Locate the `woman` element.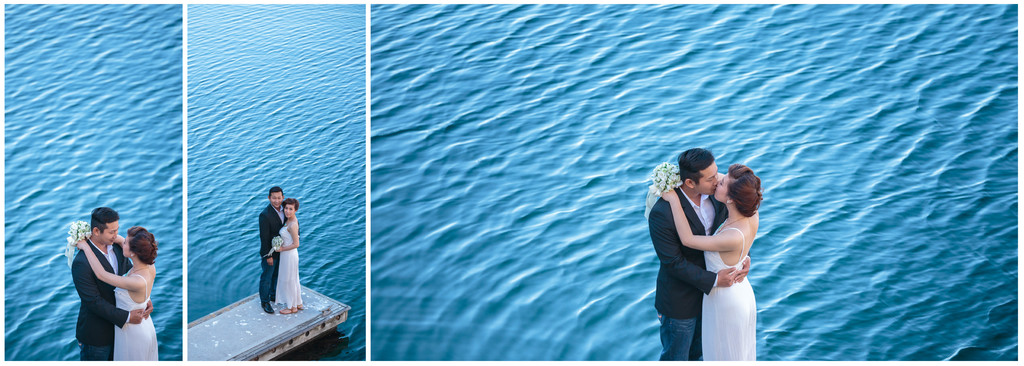
Element bbox: select_region(74, 231, 161, 365).
